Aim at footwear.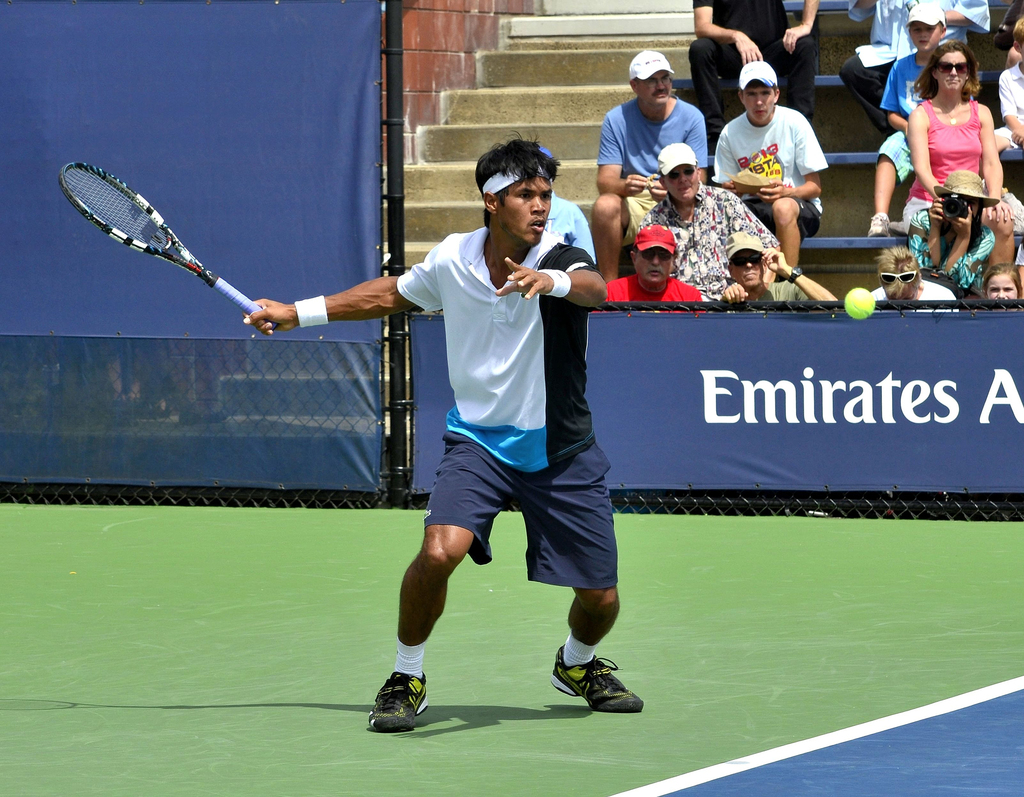
Aimed at (553, 655, 639, 728).
